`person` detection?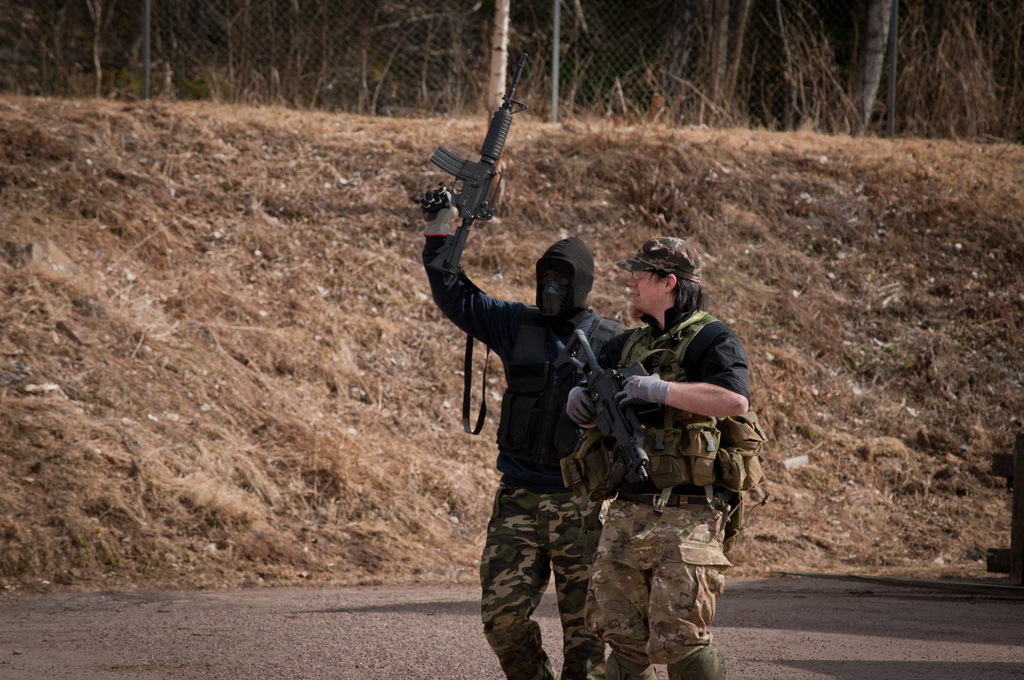
select_region(566, 239, 758, 676)
